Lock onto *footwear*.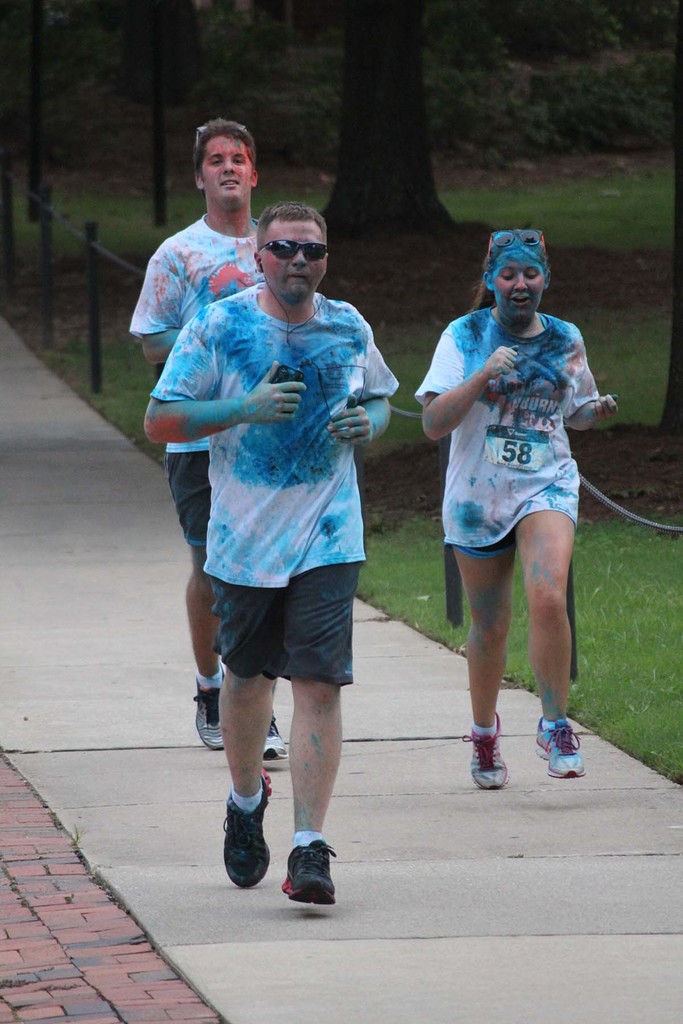
Locked: region(277, 833, 343, 910).
